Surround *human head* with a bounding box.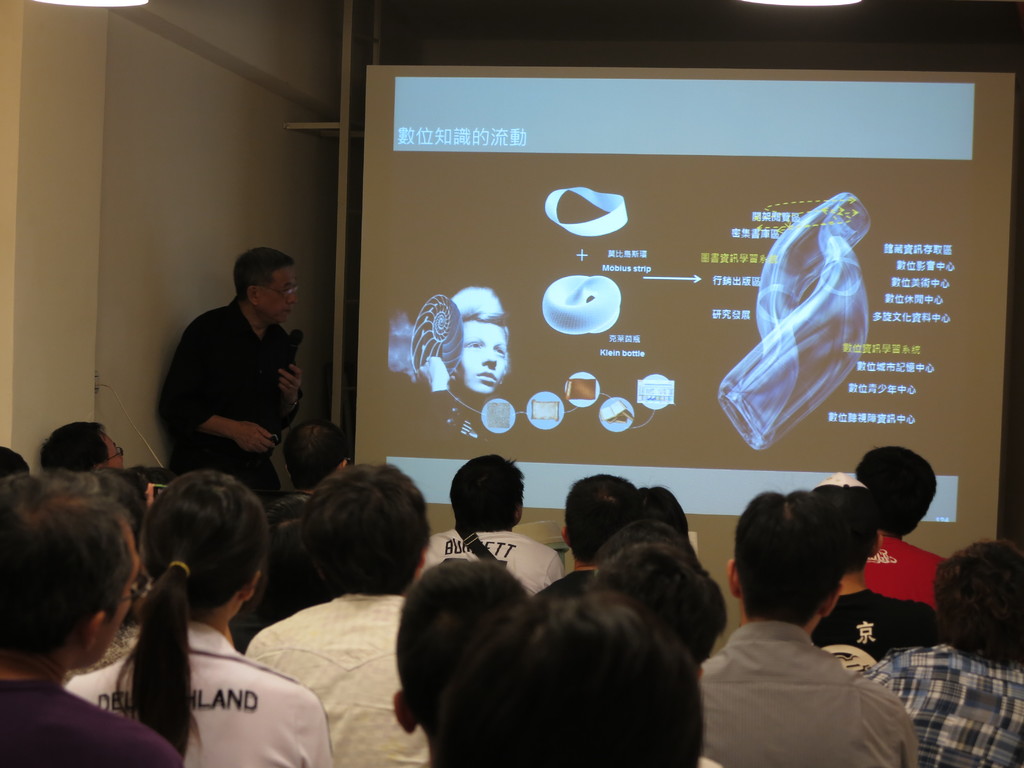
box=[929, 542, 1023, 671].
